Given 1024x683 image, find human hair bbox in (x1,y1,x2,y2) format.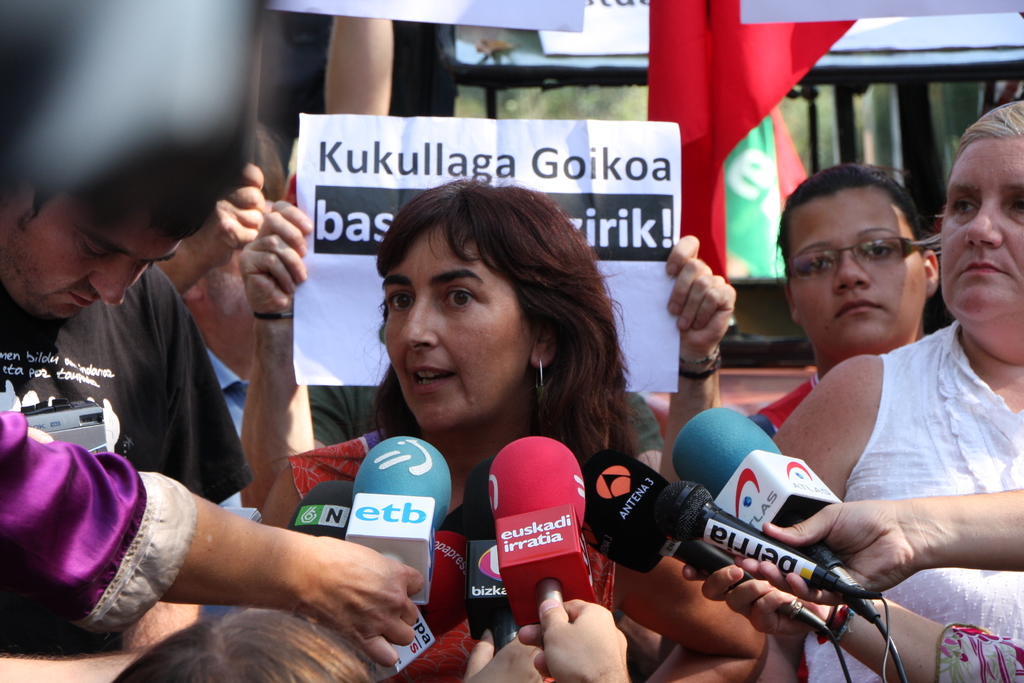
(365,192,619,441).
